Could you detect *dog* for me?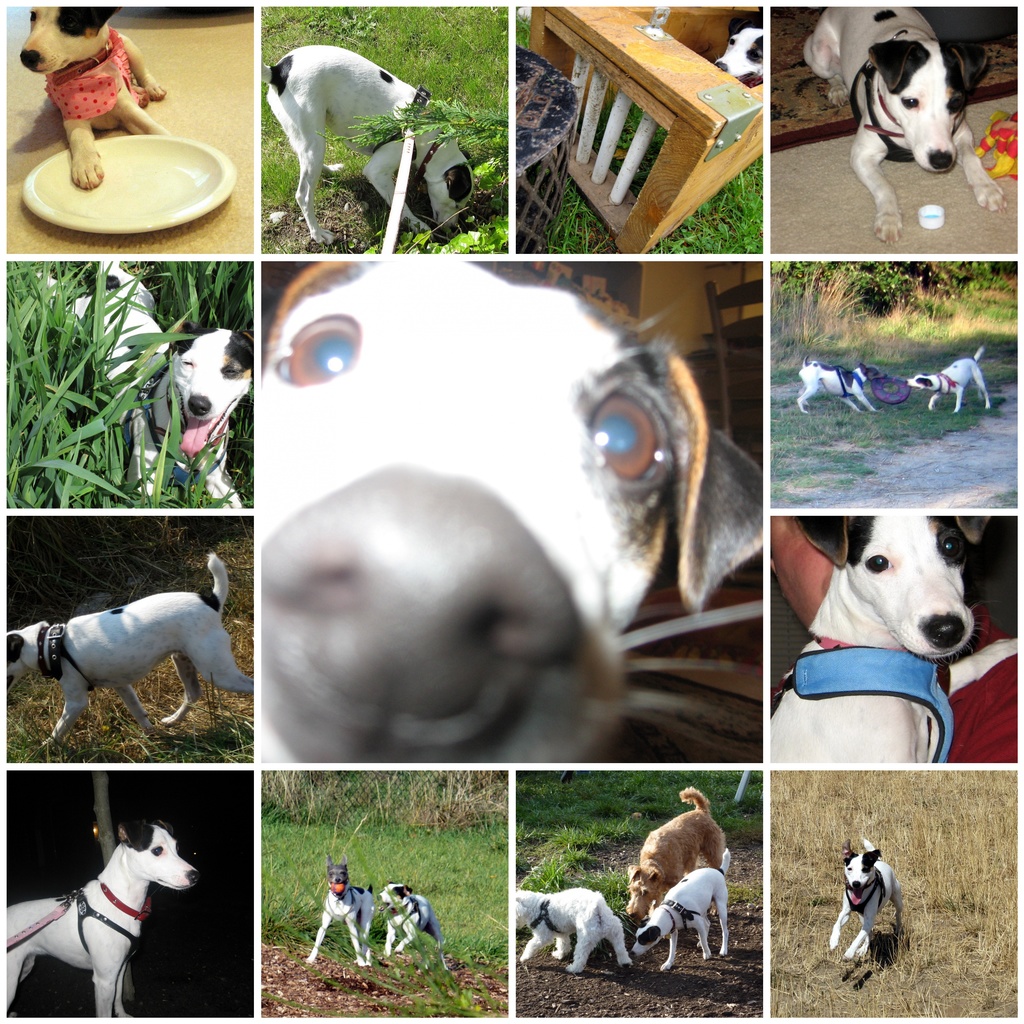
Detection result: [left=380, top=883, right=441, bottom=956].
